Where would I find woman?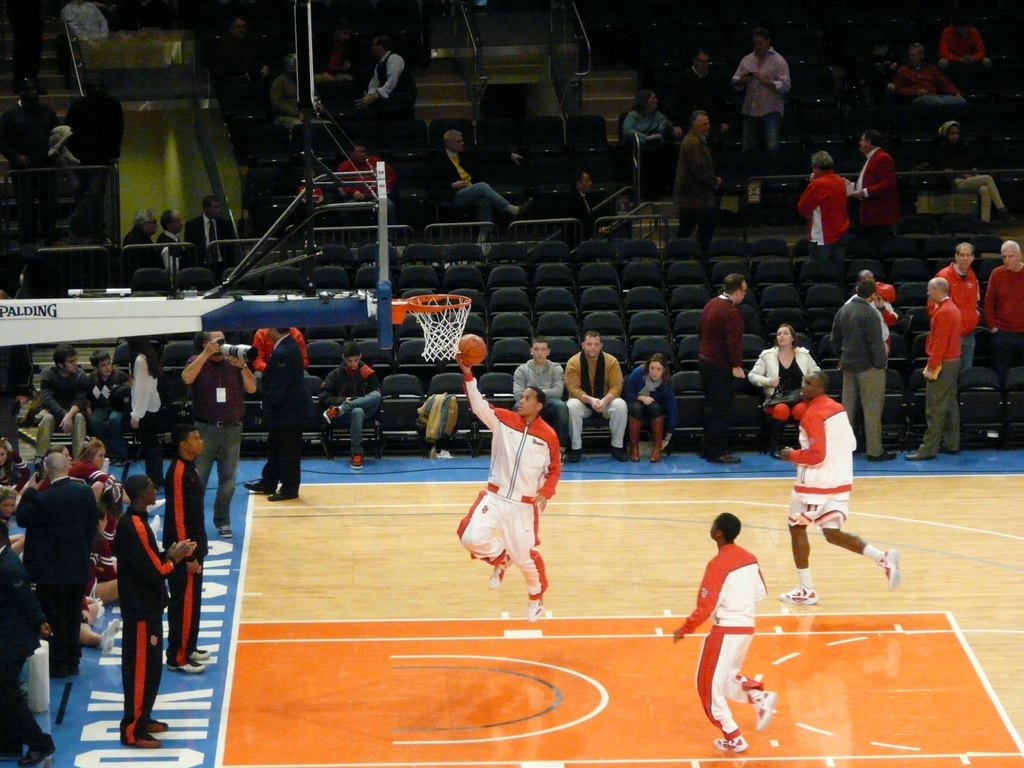
At bbox=(129, 336, 161, 488).
